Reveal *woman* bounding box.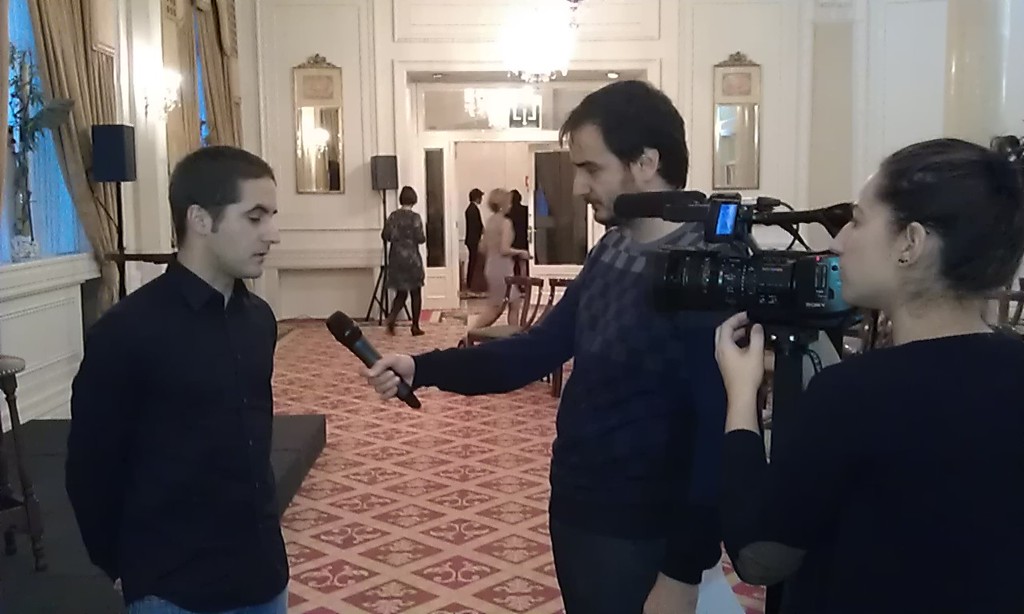
Revealed: region(788, 138, 1023, 591).
